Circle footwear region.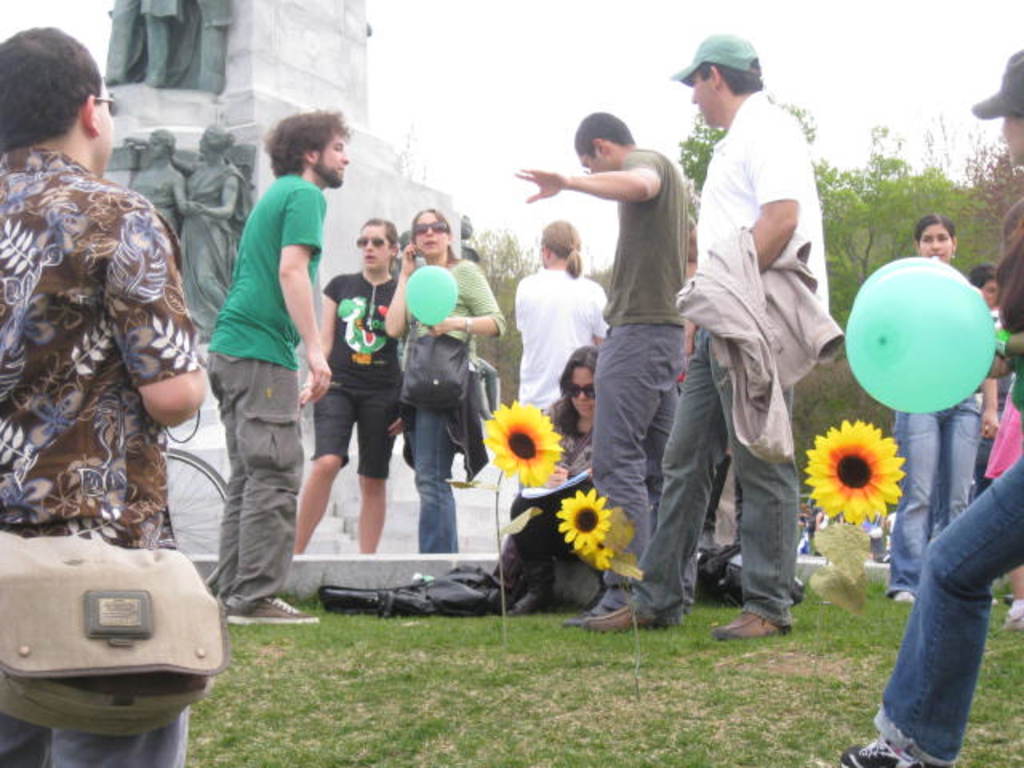
Region: [left=226, top=595, right=318, bottom=626].
